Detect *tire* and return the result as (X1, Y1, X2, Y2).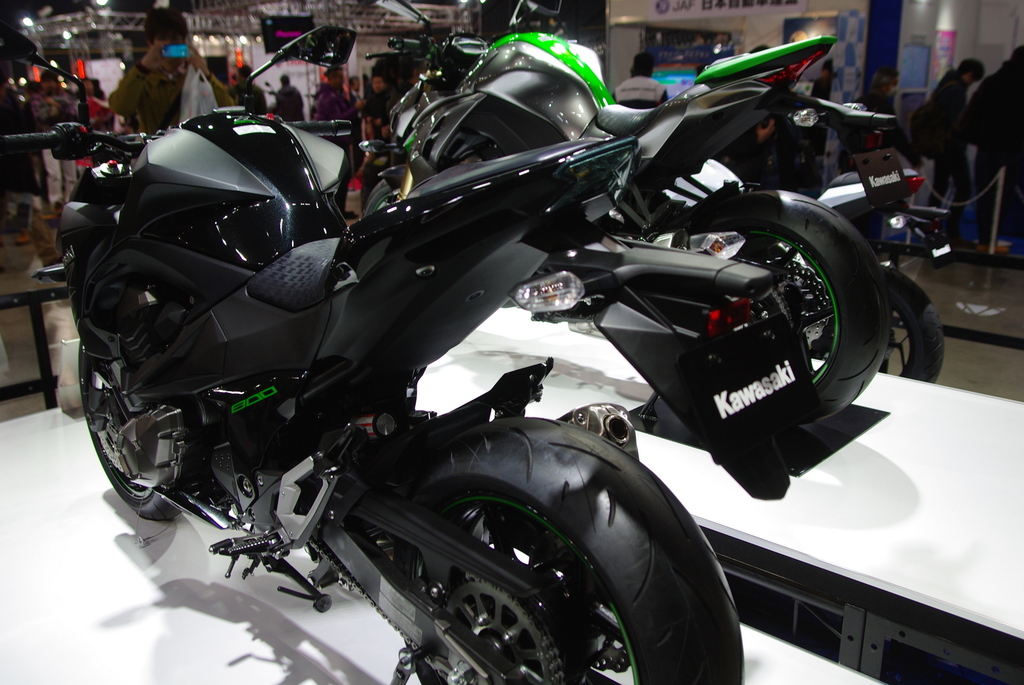
(307, 426, 723, 681).
